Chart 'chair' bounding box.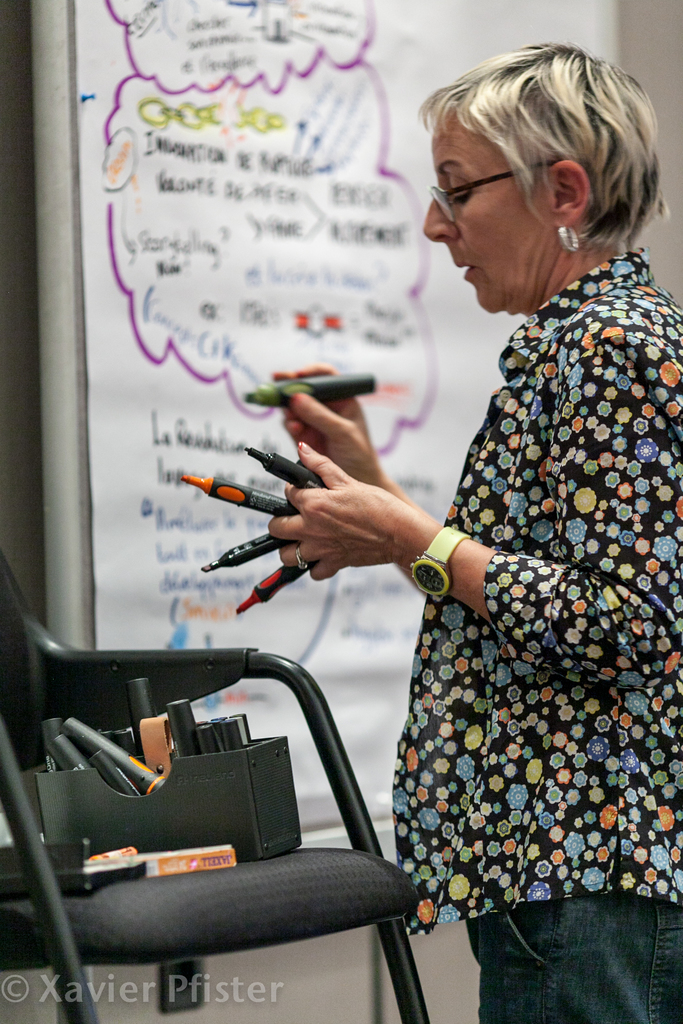
Charted: box=[0, 543, 431, 1023].
